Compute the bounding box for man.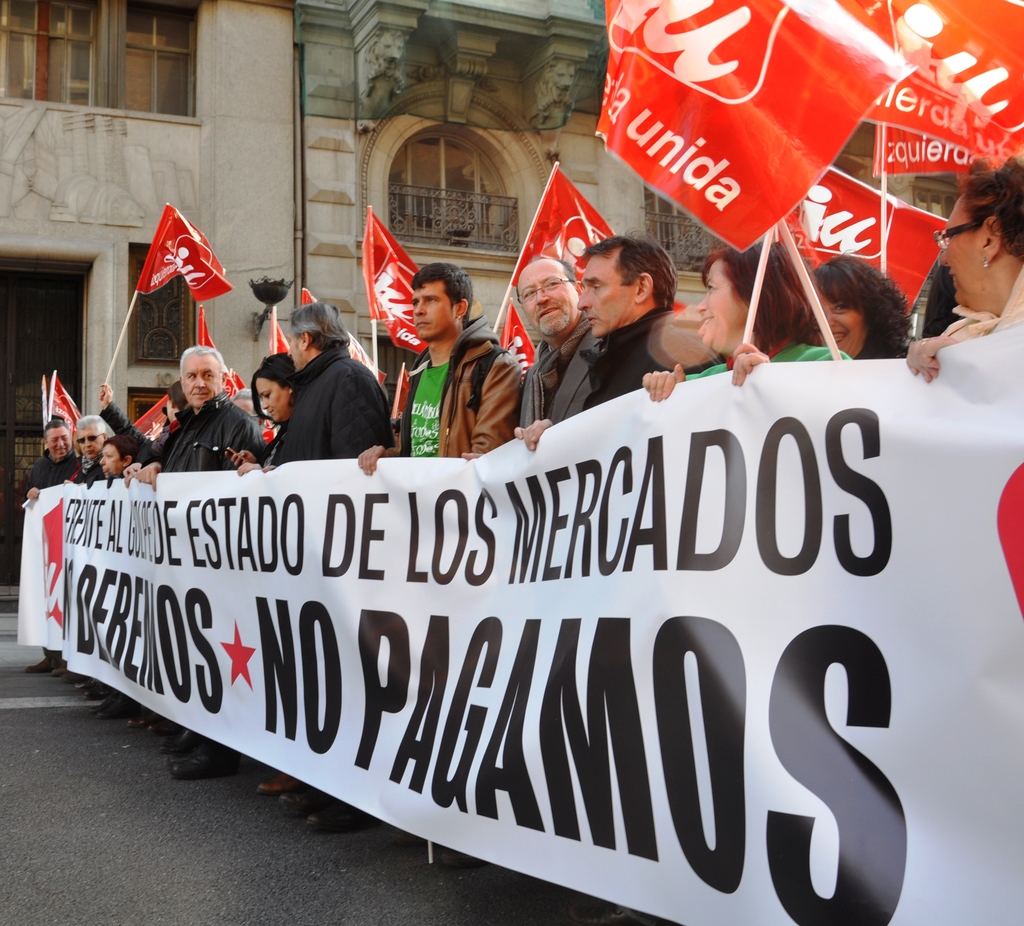
locate(378, 253, 530, 470).
